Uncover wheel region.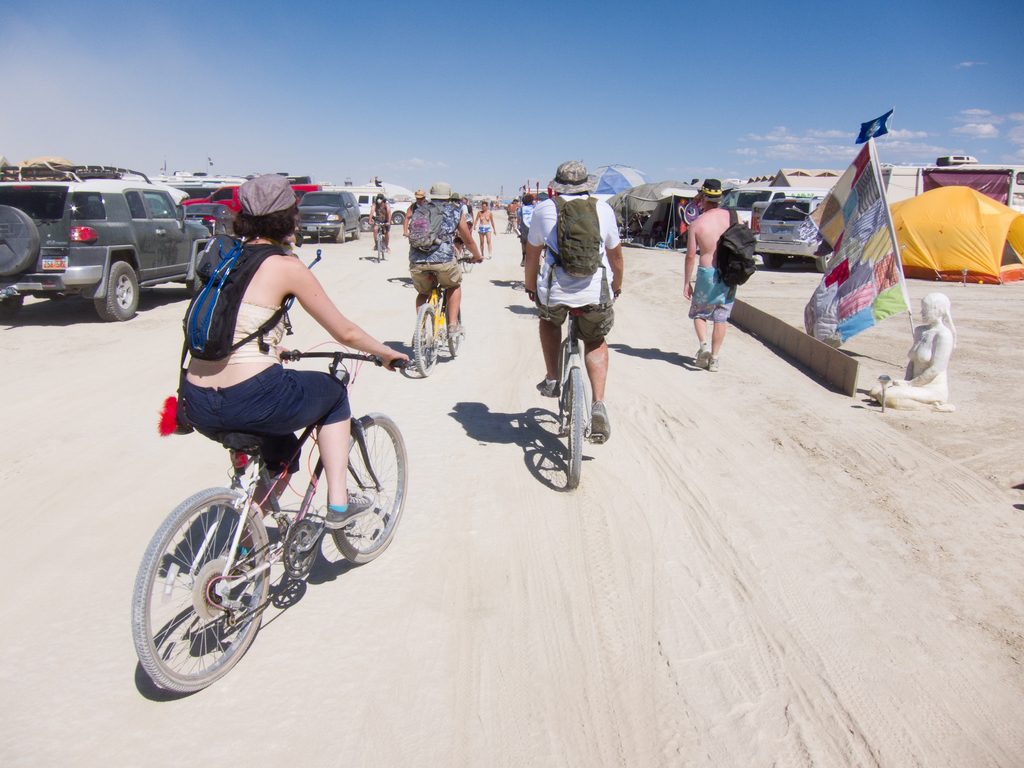
Uncovered: <region>181, 248, 206, 303</region>.
